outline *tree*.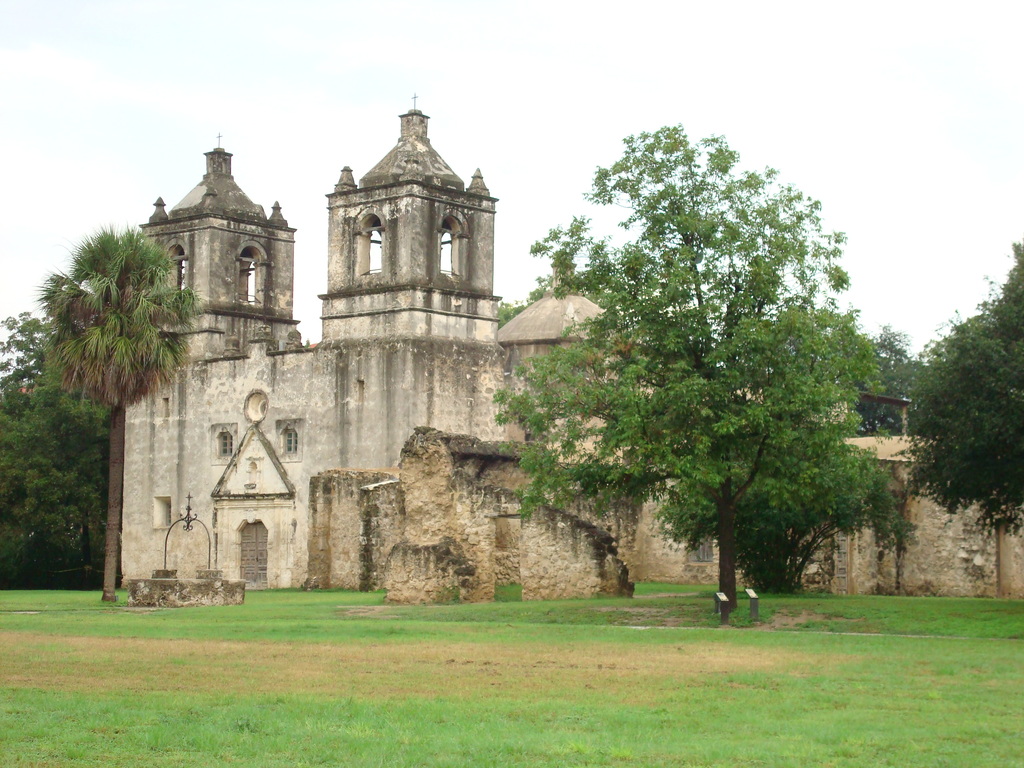
Outline: rect(903, 234, 1023, 542).
